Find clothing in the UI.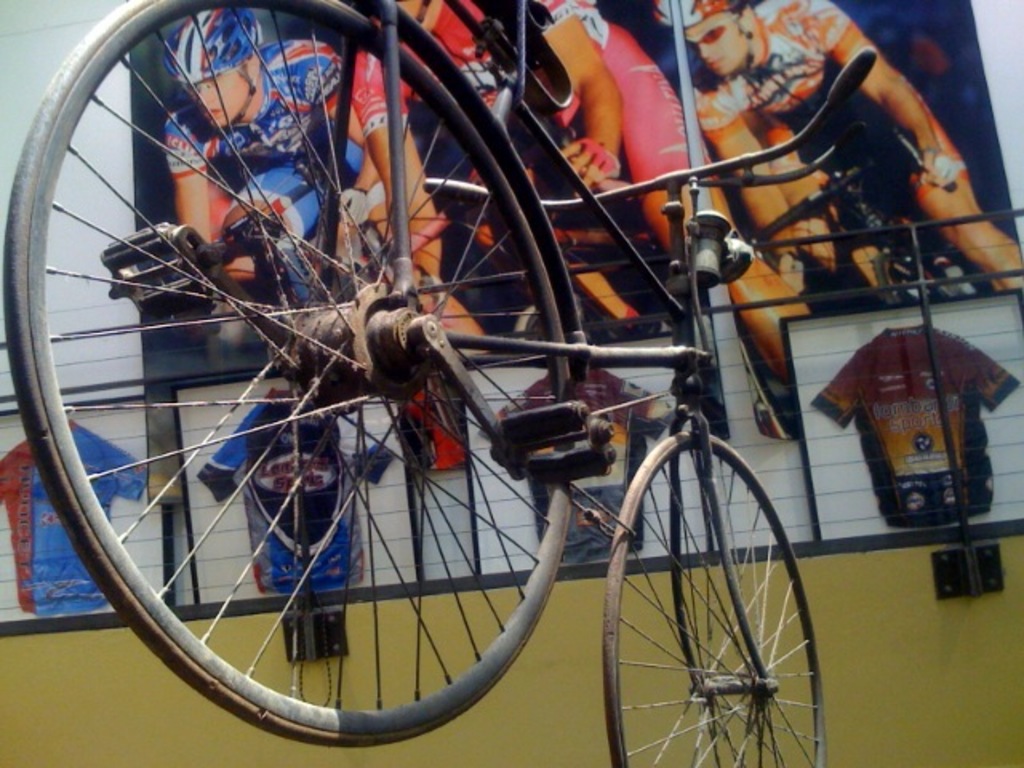
UI element at bbox=[693, 0, 864, 157].
